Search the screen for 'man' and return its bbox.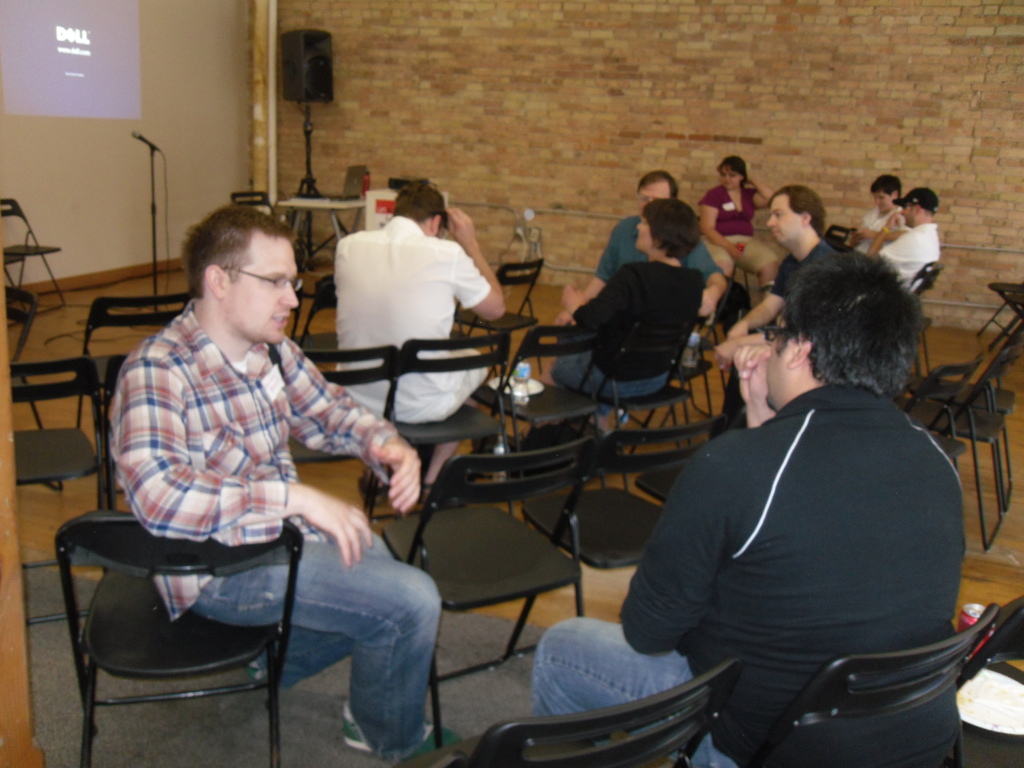
Found: rect(710, 184, 842, 431).
